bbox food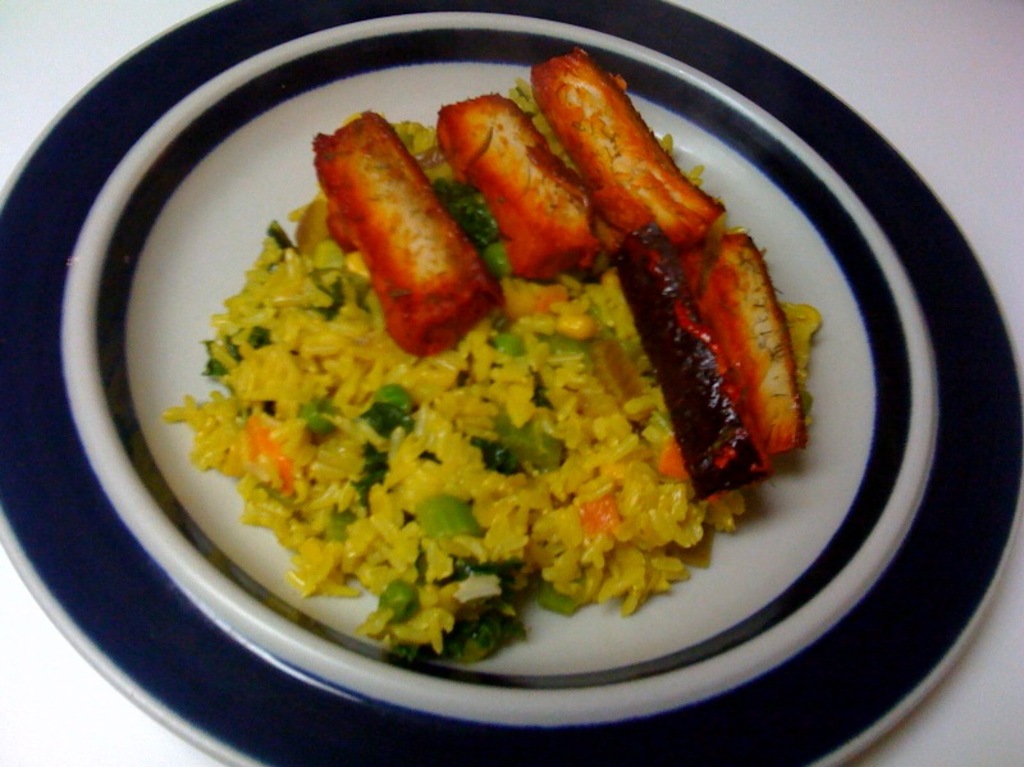
bbox=[205, 0, 842, 721]
